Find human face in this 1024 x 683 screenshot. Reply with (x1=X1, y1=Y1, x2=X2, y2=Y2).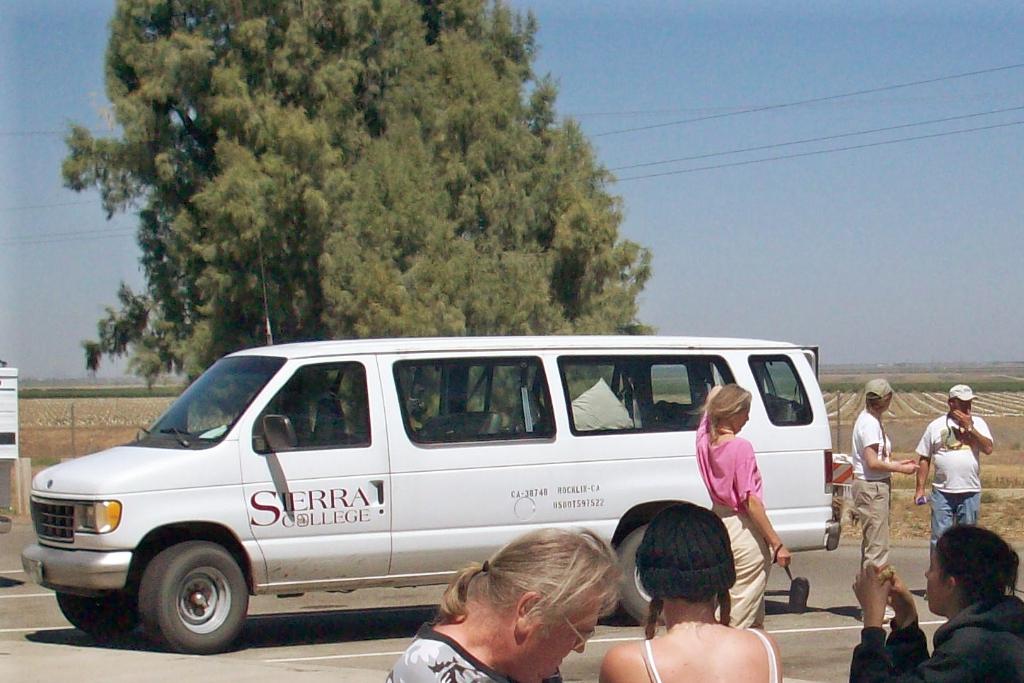
(x1=923, y1=549, x2=946, y2=613).
